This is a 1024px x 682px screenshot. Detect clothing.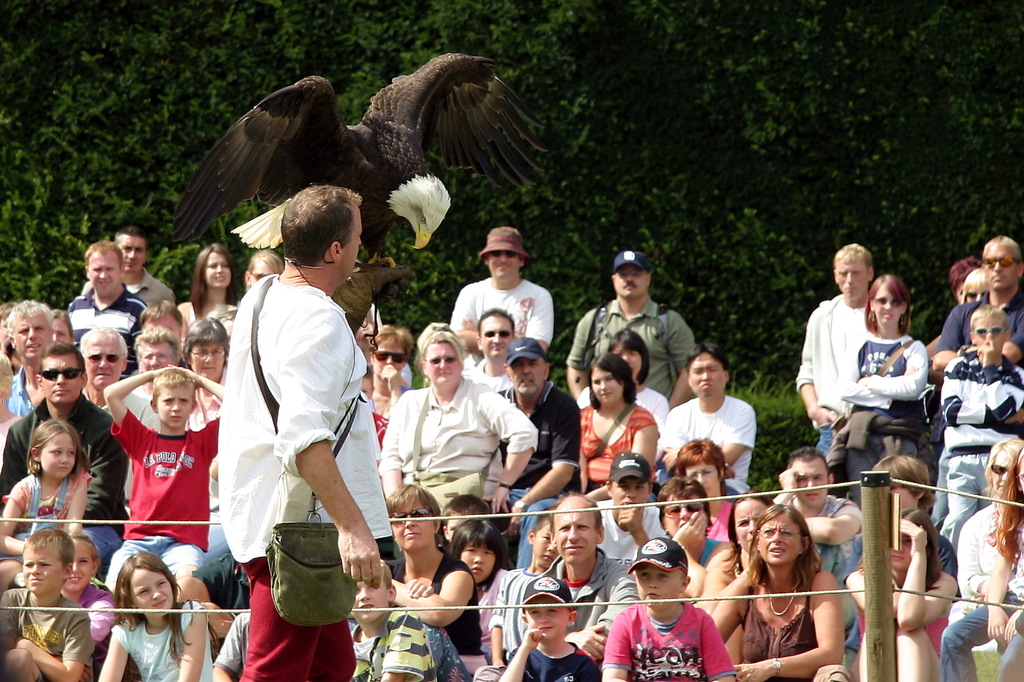
locate(931, 286, 1023, 521).
